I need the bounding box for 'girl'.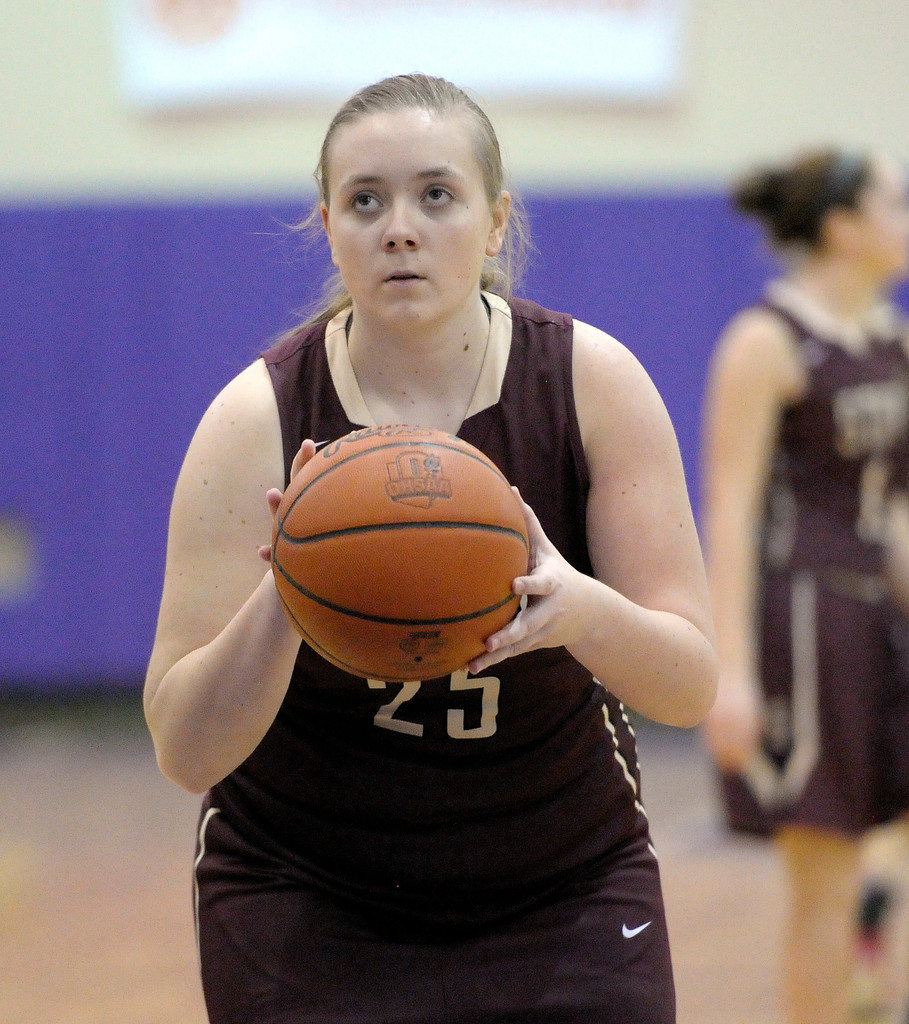
Here it is: <region>698, 146, 908, 1023</region>.
